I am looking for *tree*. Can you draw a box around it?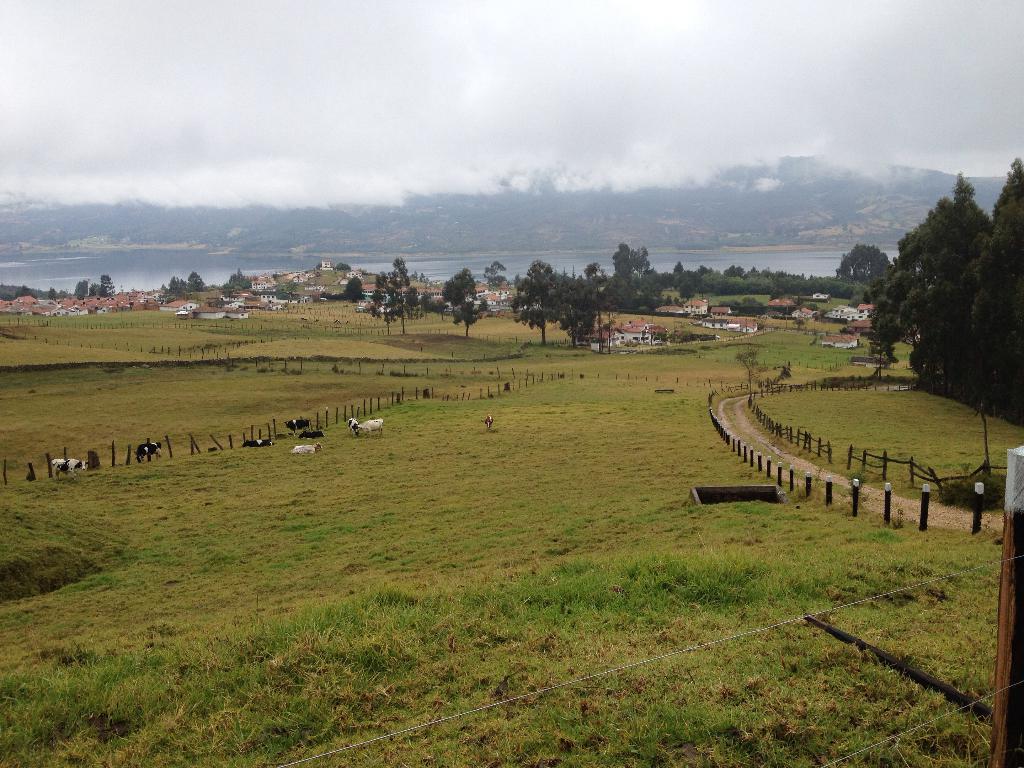
Sure, the bounding box is {"left": 870, "top": 191, "right": 989, "bottom": 395}.
